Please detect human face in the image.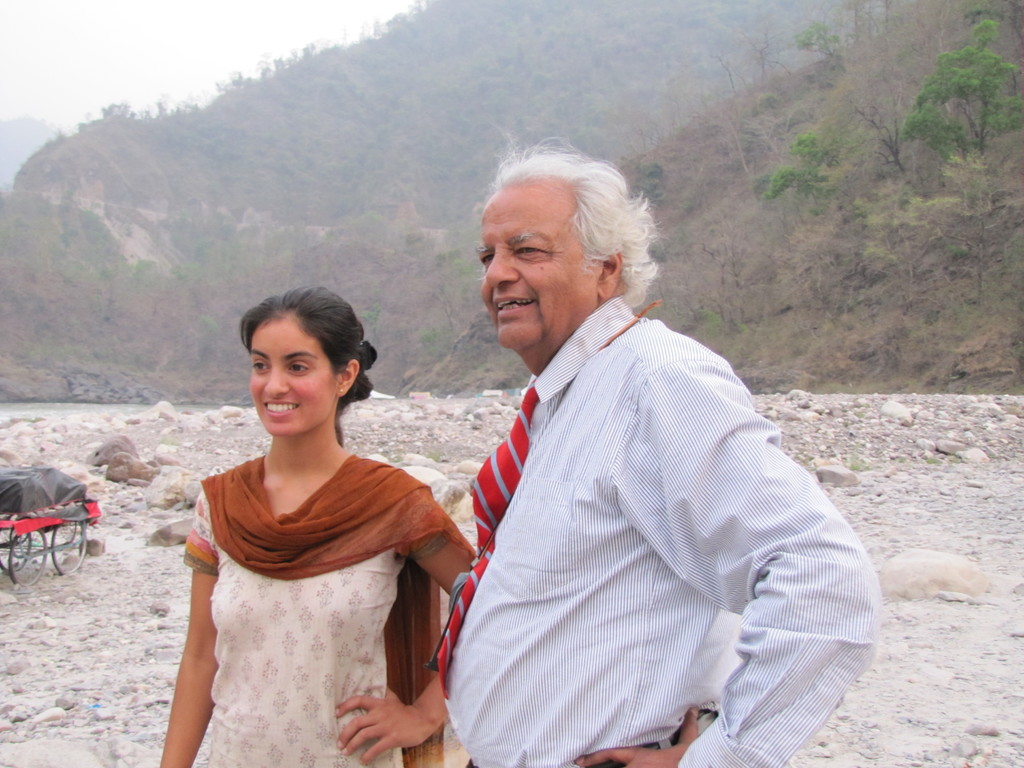
250, 319, 338, 433.
